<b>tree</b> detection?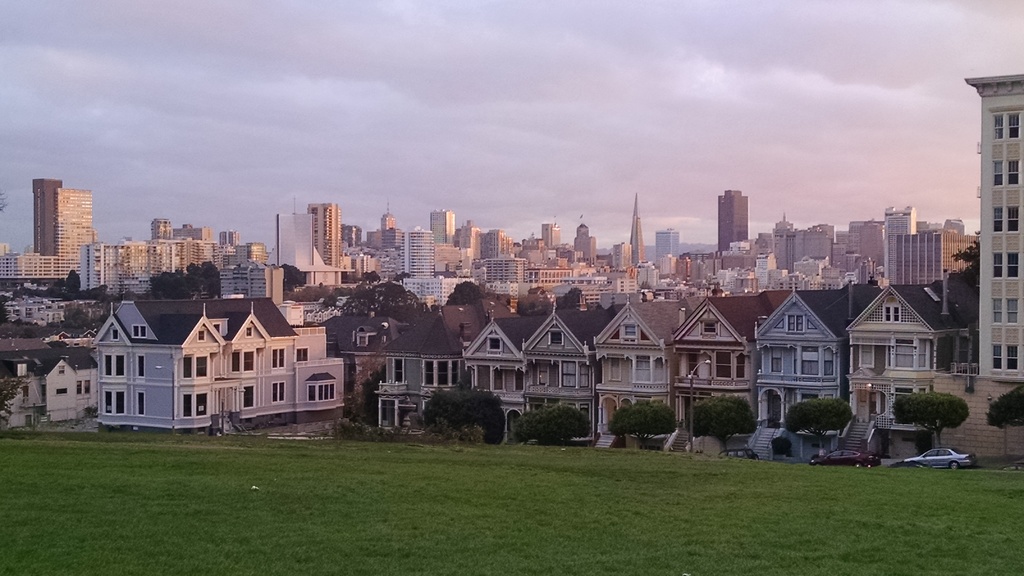
left=950, top=230, right=980, bottom=365
